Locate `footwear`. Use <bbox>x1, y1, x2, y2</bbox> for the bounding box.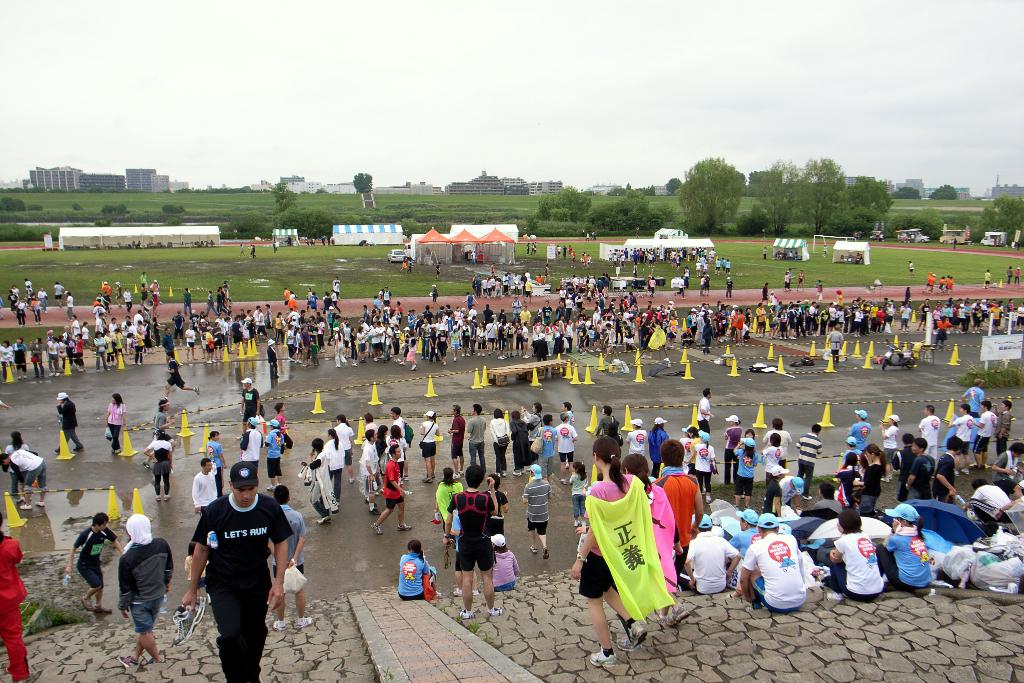
<bbox>540, 546, 552, 563</bbox>.
